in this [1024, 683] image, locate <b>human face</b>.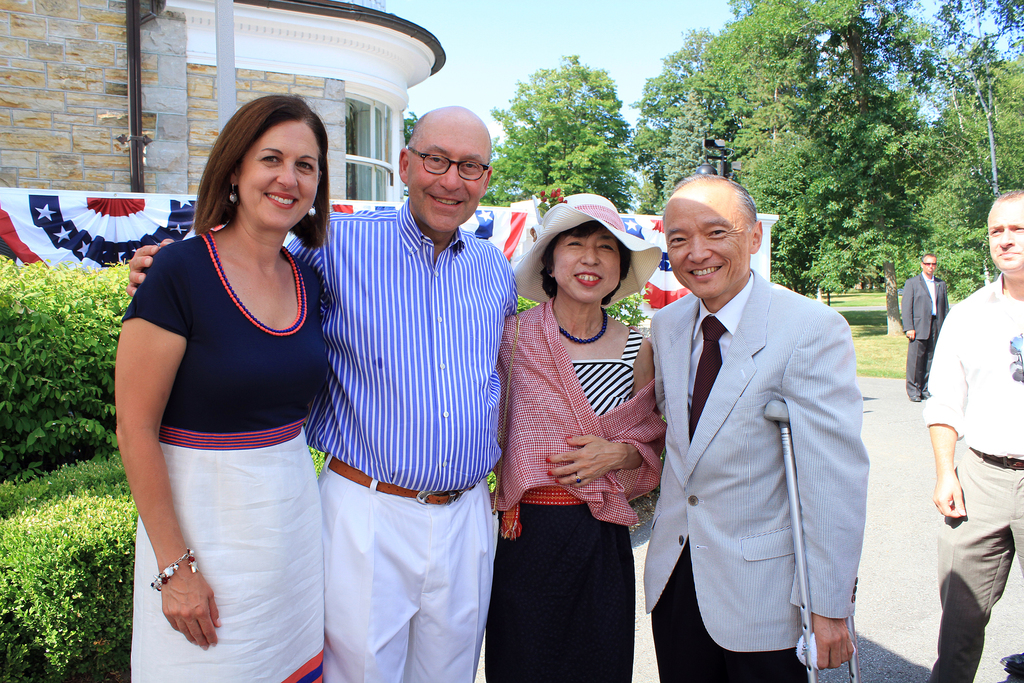
Bounding box: BBox(237, 117, 323, 227).
